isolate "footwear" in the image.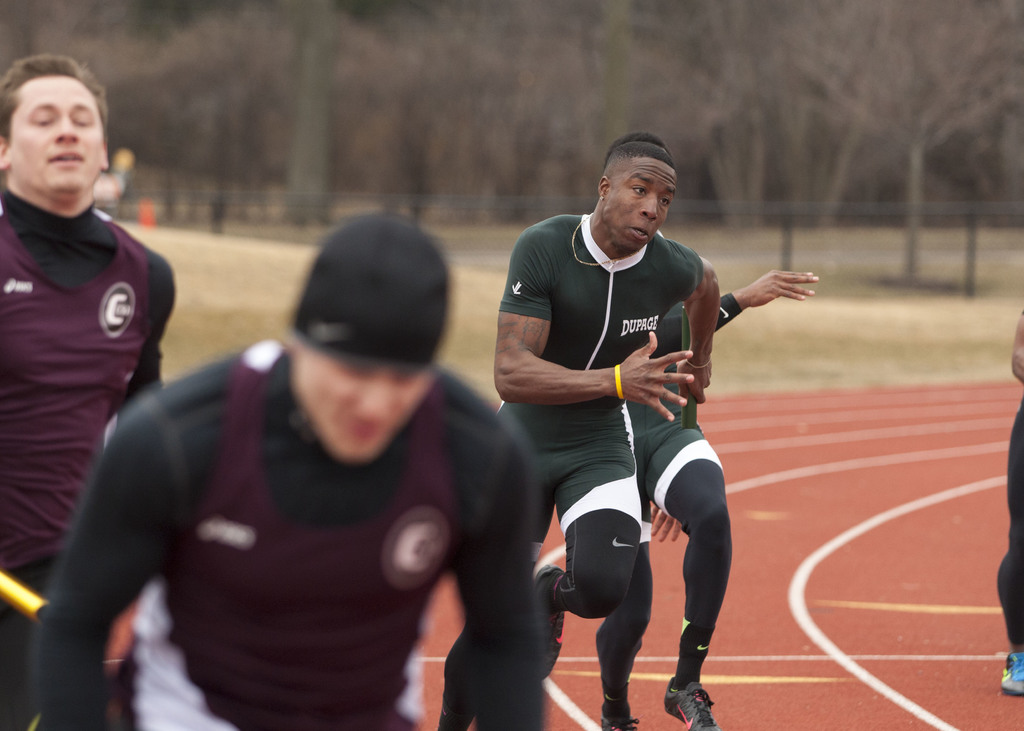
Isolated region: crop(534, 565, 565, 684).
